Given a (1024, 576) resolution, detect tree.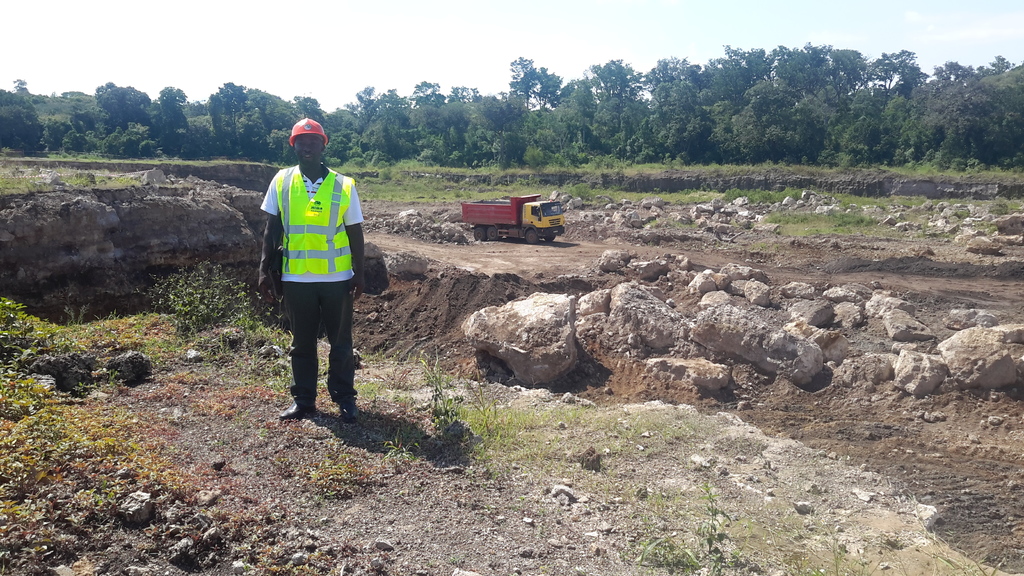
919 56 1023 184.
